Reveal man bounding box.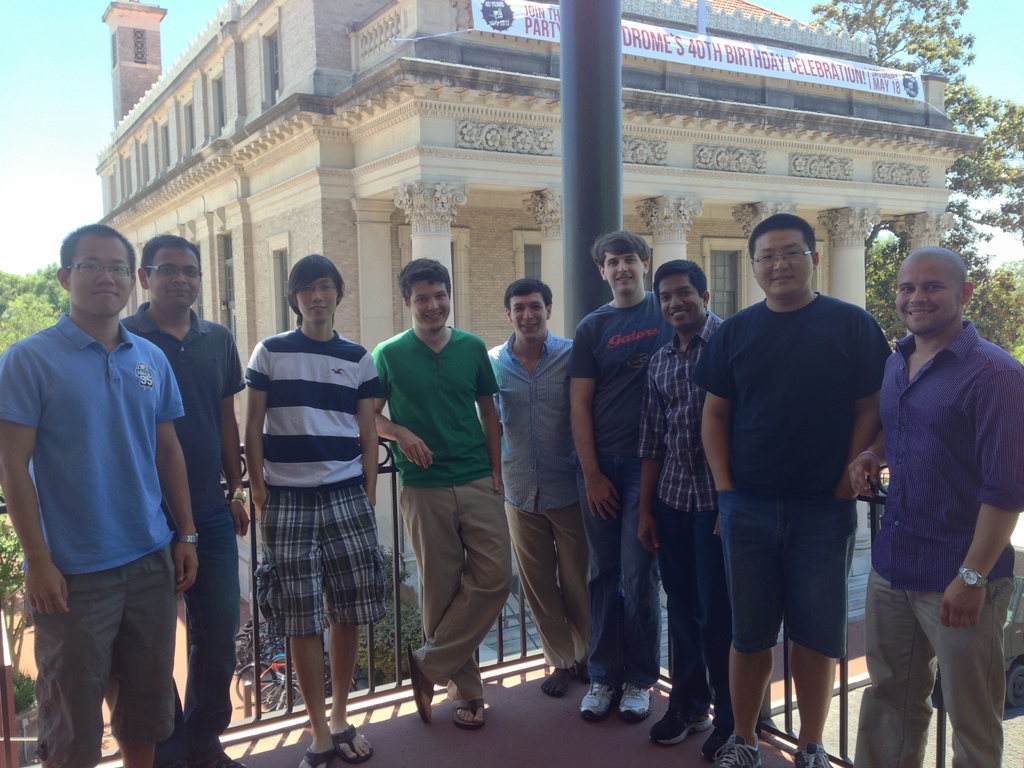
Revealed: <region>117, 232, 251, 767</region>.
